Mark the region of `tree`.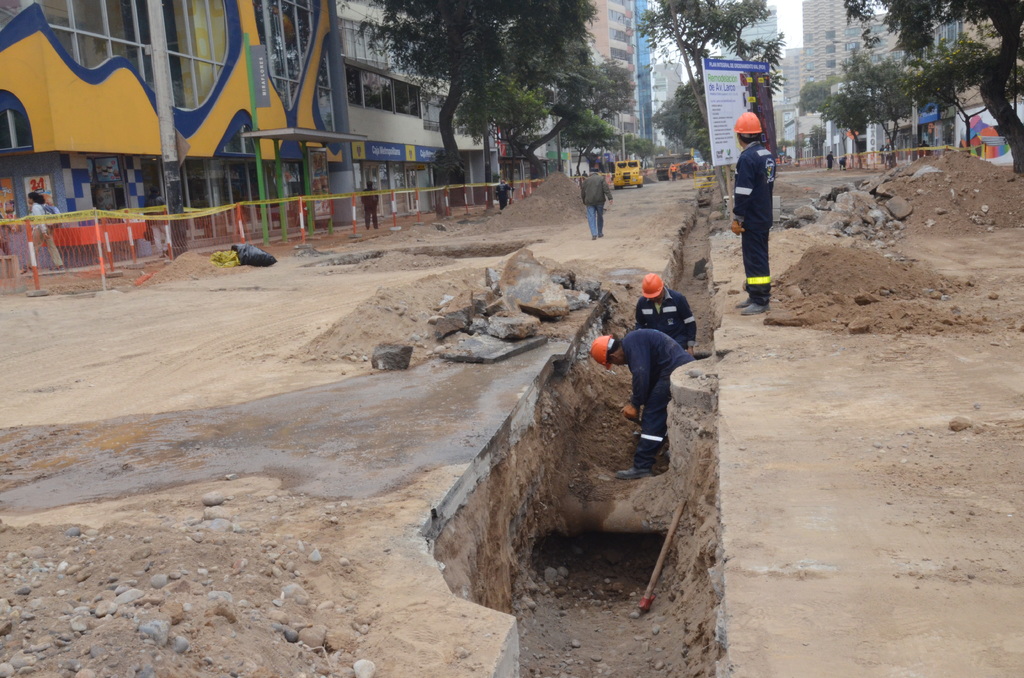
Region: 324/0/612/192.
